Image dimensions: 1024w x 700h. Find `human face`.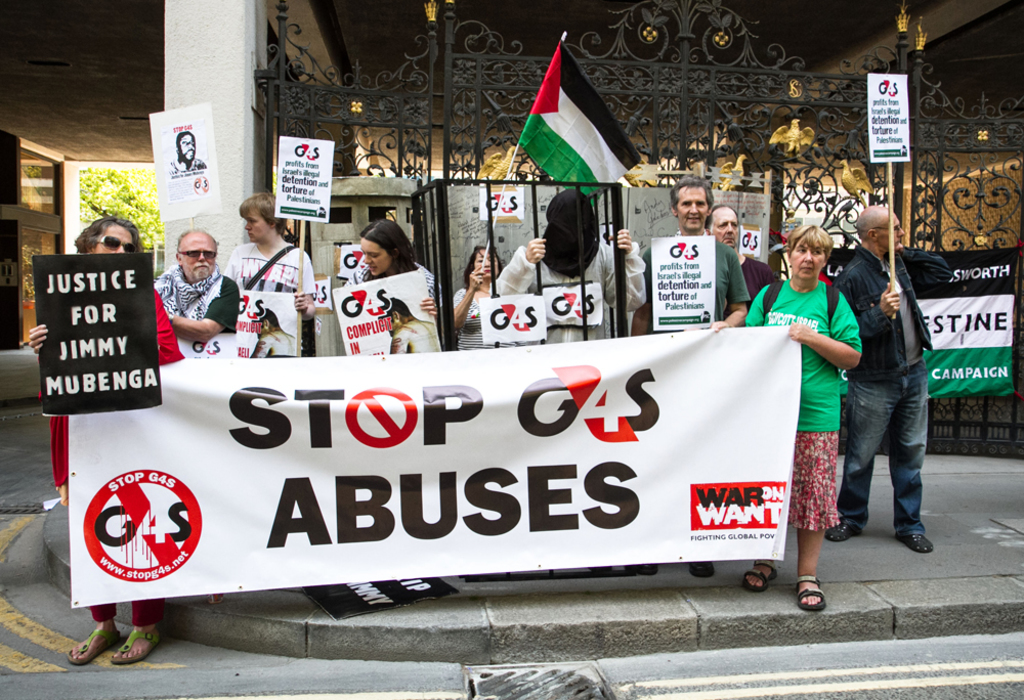
<bbox>239, 205, 271, 242</bbox>.
